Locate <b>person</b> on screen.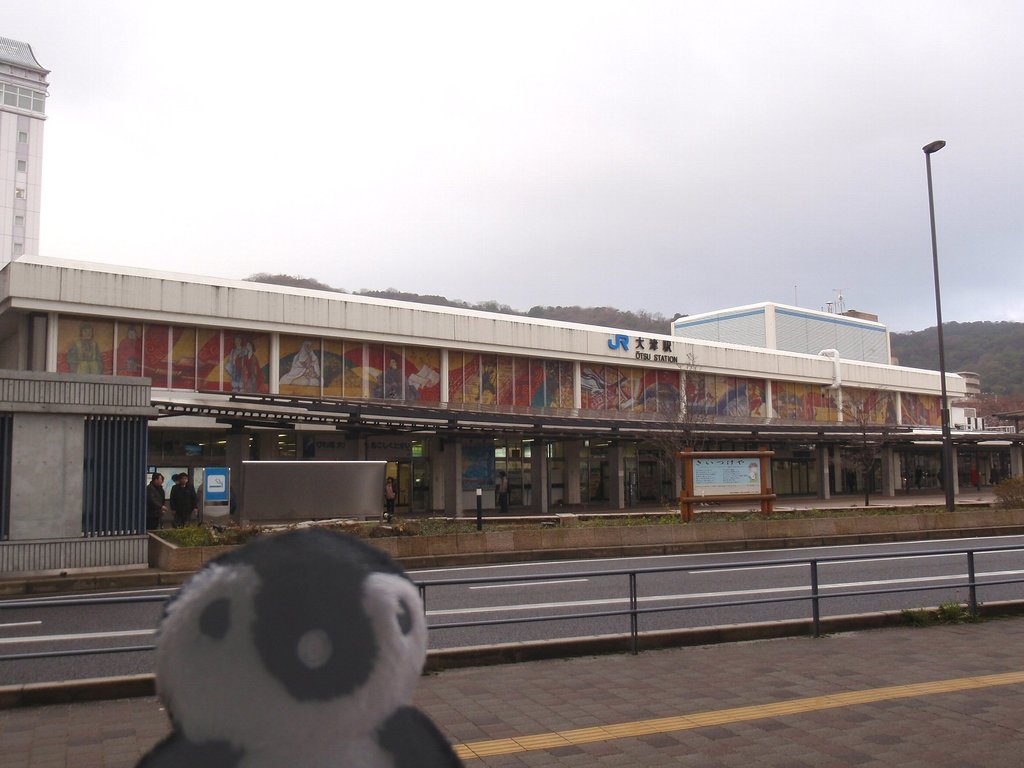
On screen at 118, 325, 144, 371.
